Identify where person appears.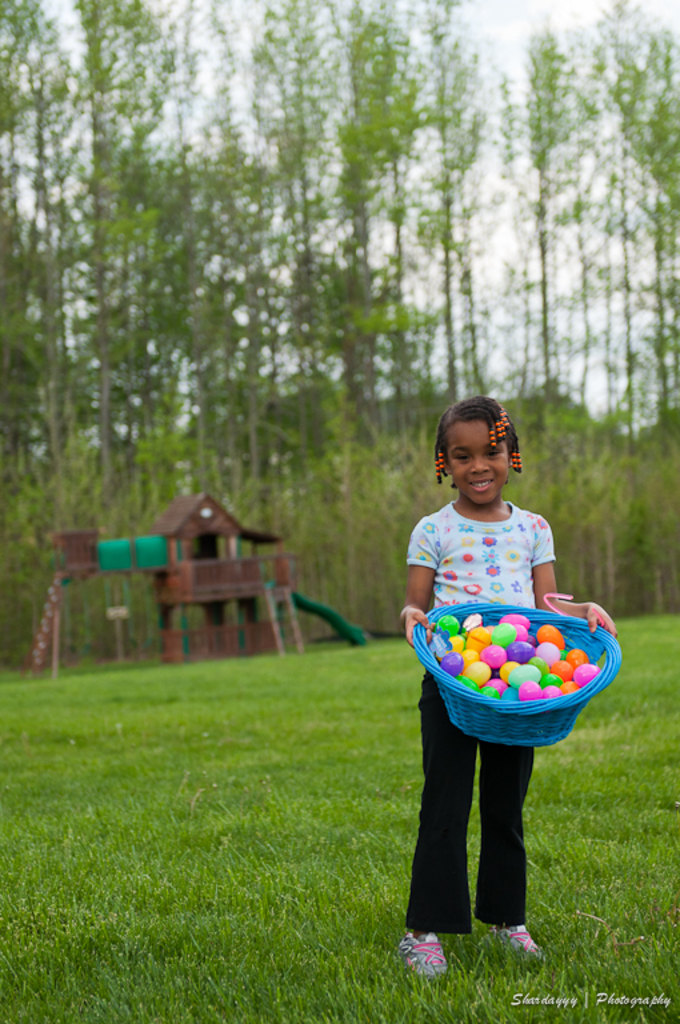
Appears at rect(407, 424, 595, 885).
